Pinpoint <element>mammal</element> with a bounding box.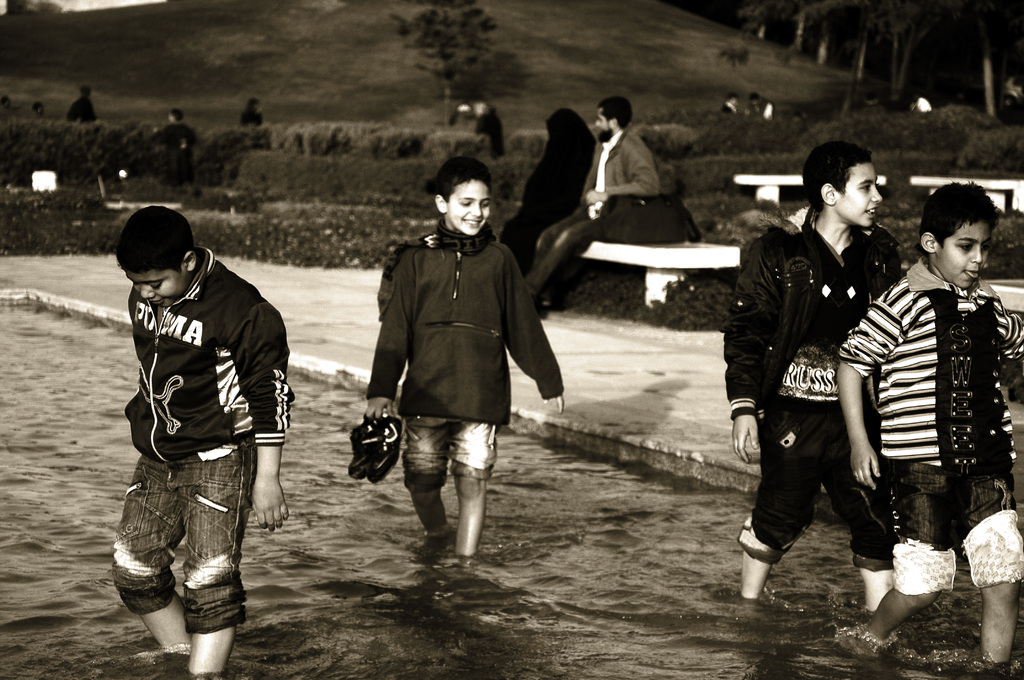
Rect(838, 178, 1023, 663).
